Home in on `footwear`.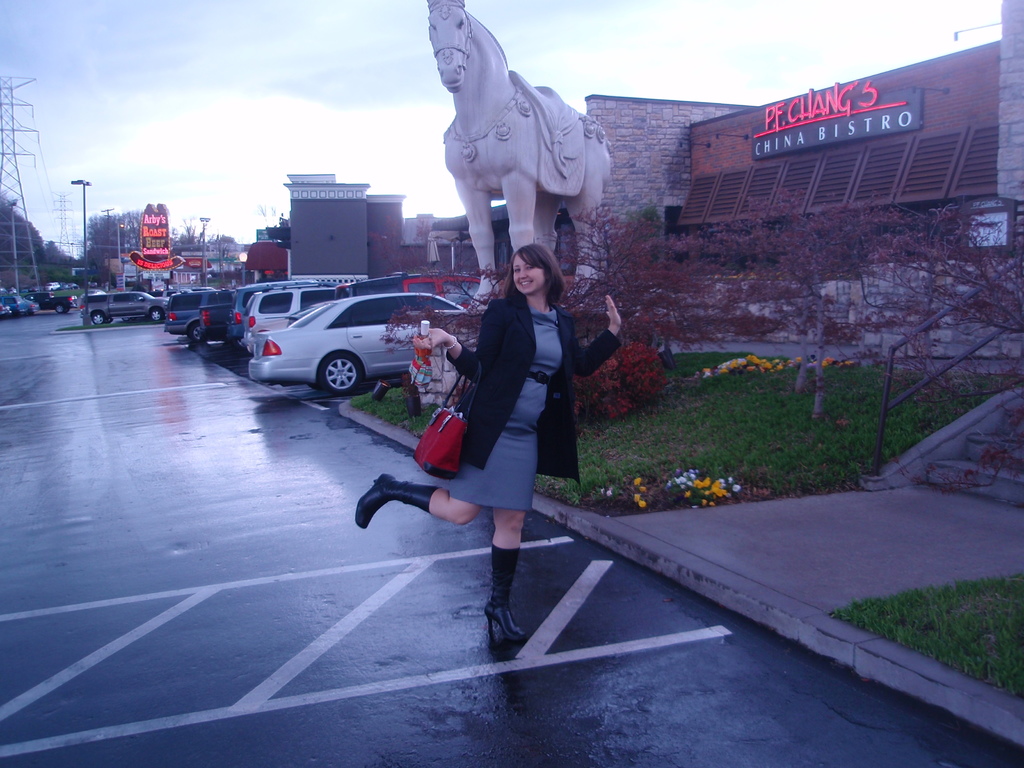
Homed in at bbox=[484, 550, 524, 643].
